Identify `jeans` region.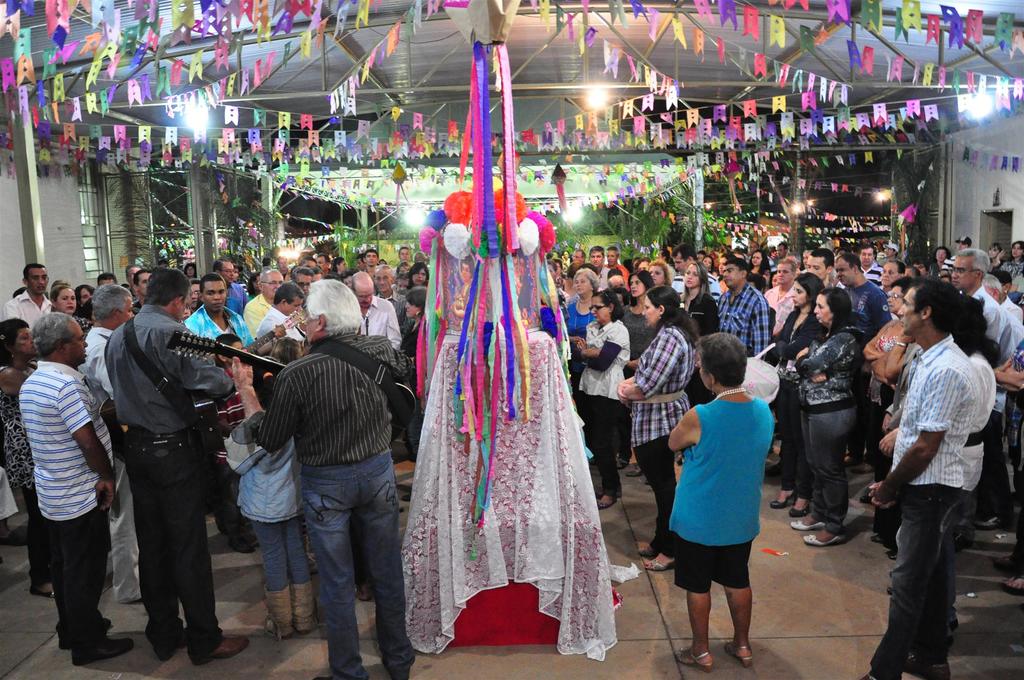
Region: (left=637, top=437, right=671, bottom=544).
